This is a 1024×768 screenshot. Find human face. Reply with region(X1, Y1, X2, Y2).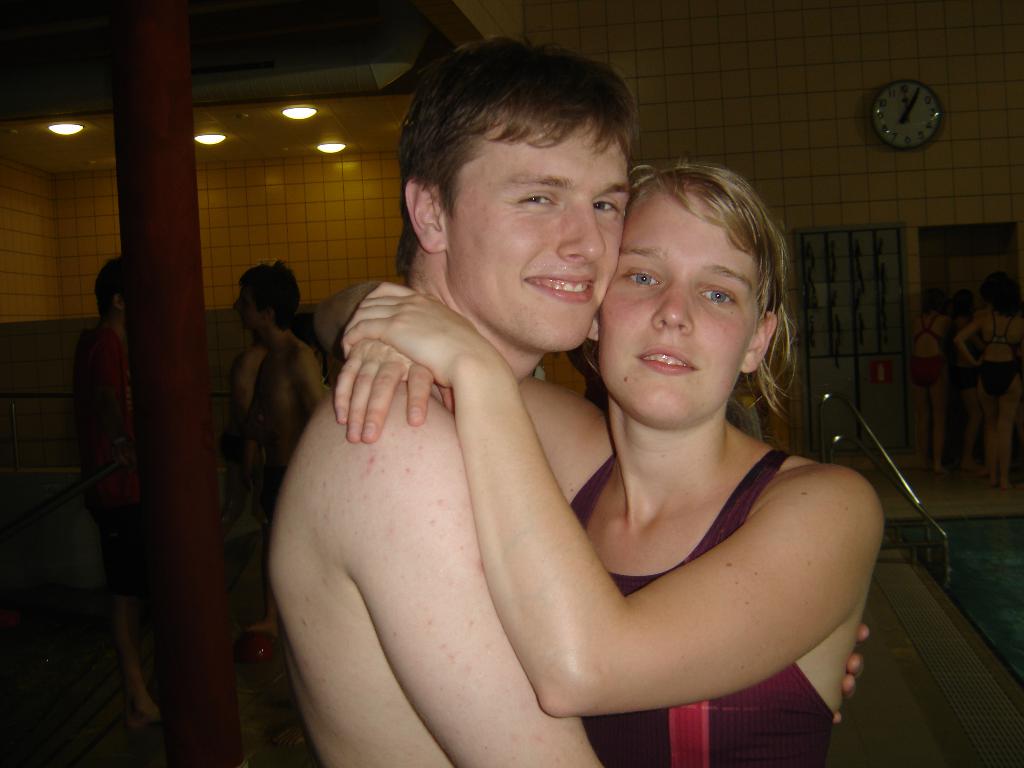
region(600, 191, 763, 430).
